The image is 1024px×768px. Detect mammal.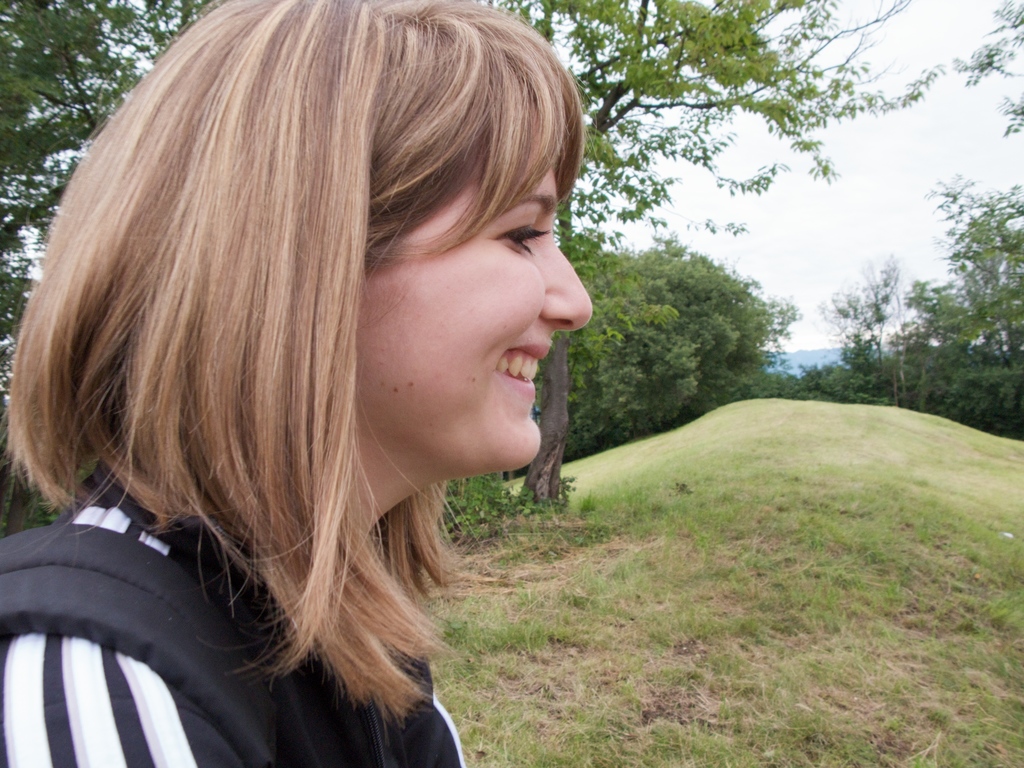
Detection: 0,0,591,756.
